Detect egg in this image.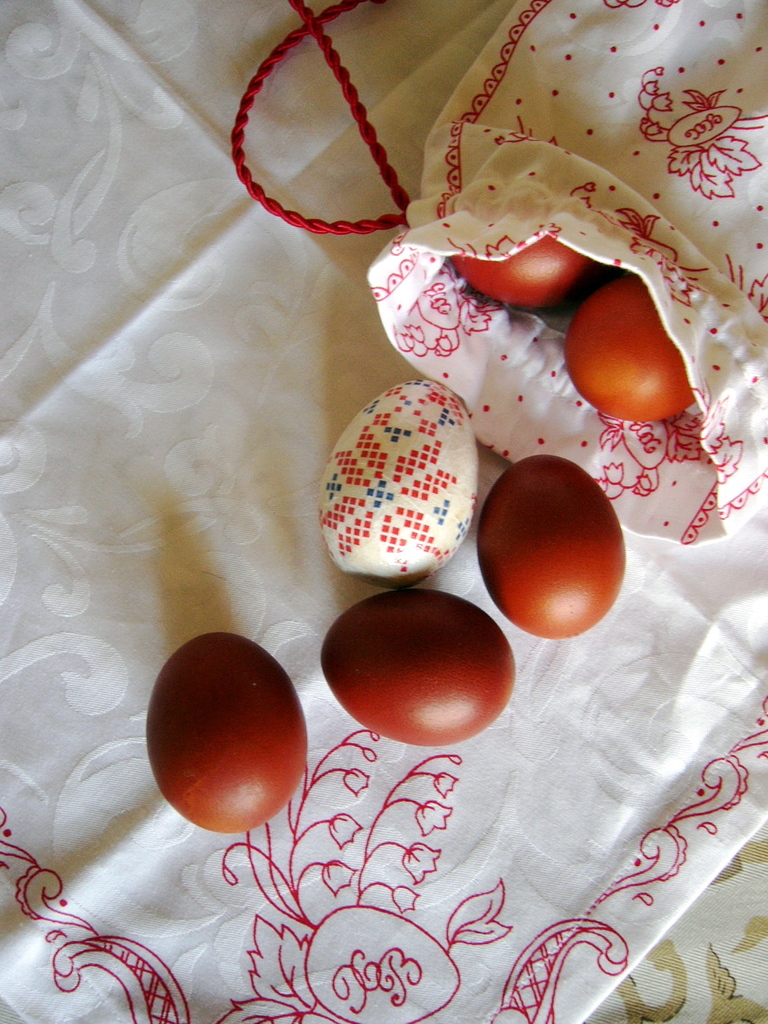
Detection: <region>145, 629, 307, 832</region>.
